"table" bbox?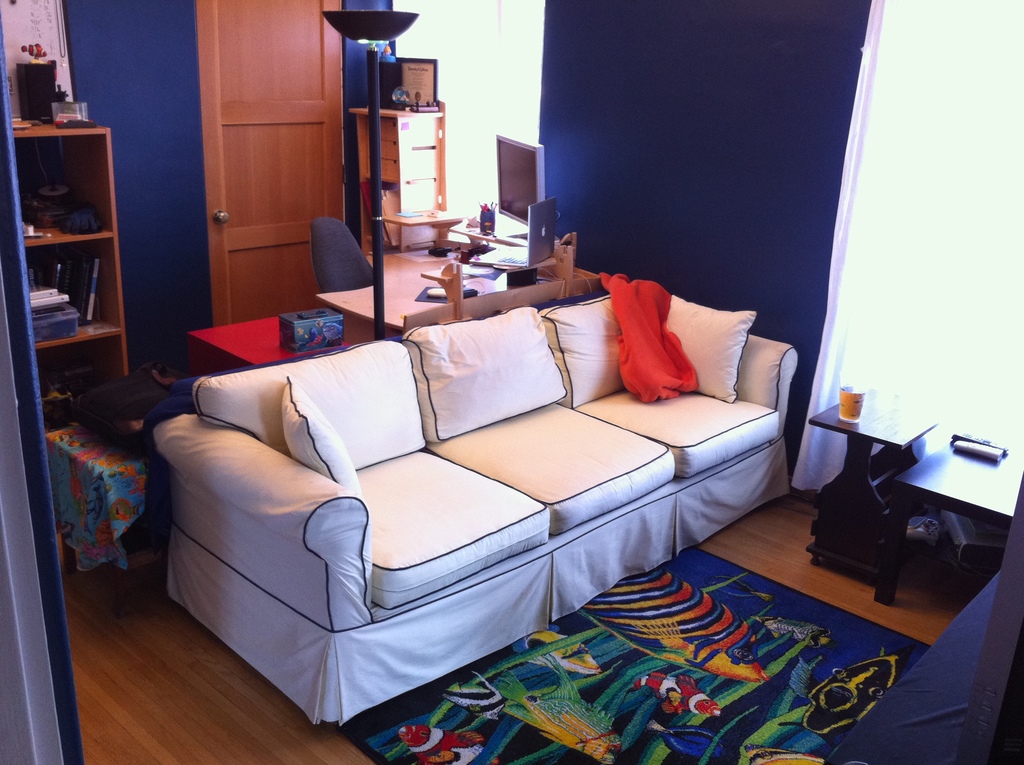
<region>188, 311, 354, 371</region>
